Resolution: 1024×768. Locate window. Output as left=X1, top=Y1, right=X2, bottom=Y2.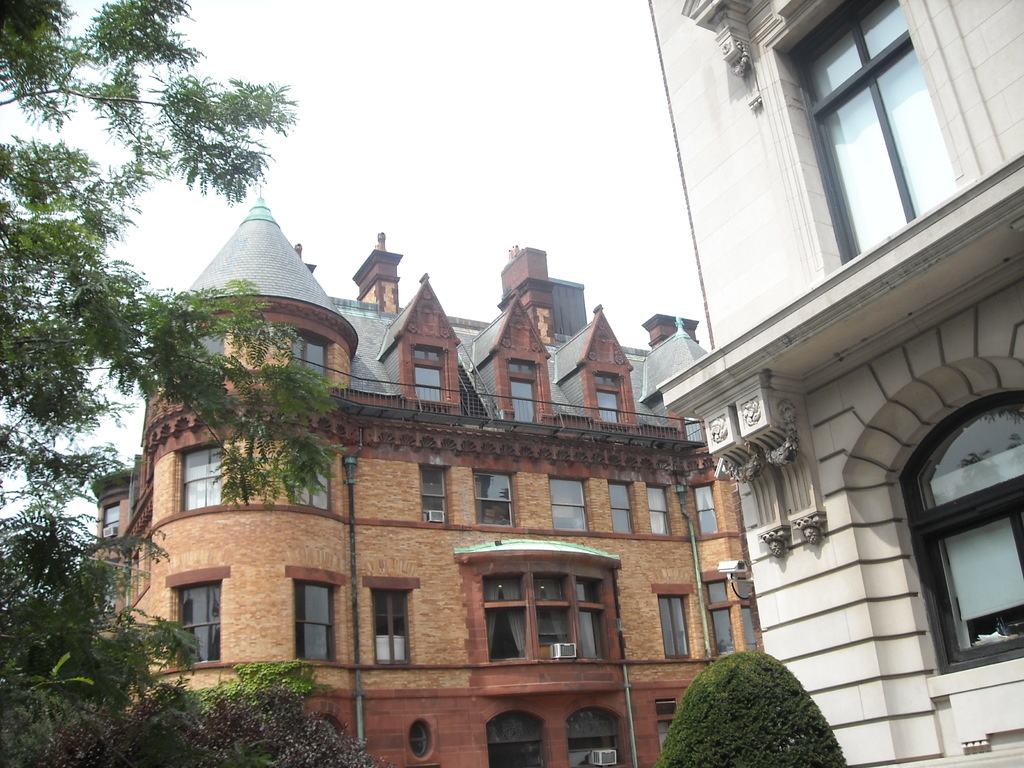
left=788, top=0, right=948, bottom=262.
